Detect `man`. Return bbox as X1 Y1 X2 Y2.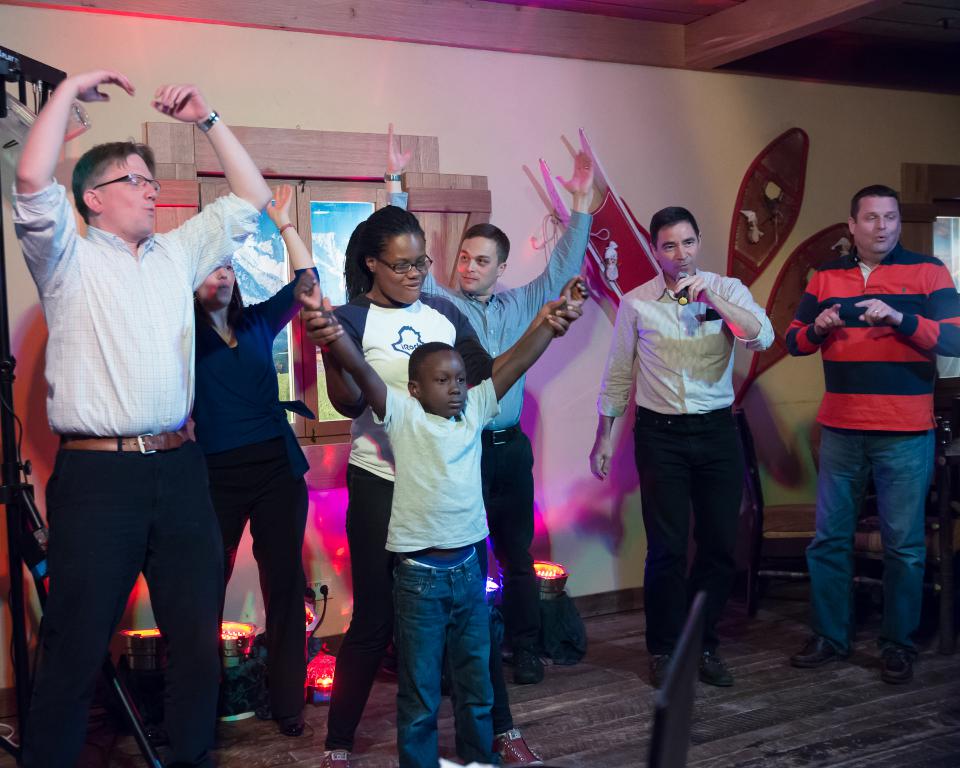
22 59 235 756.
